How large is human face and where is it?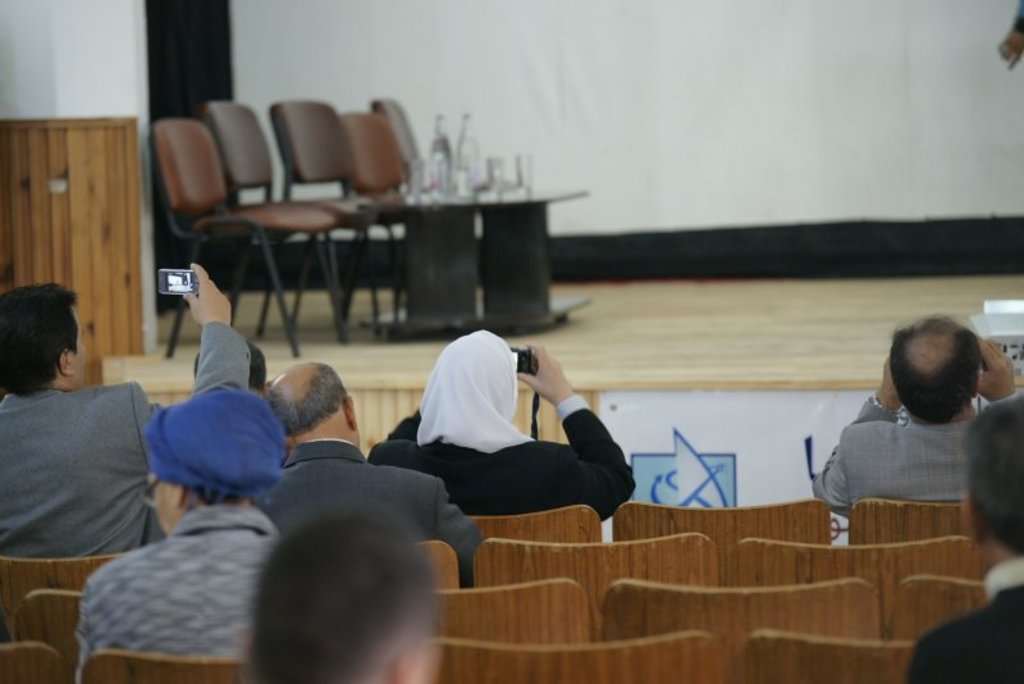
Bounding box: locate(146, 469, 179, 538).
